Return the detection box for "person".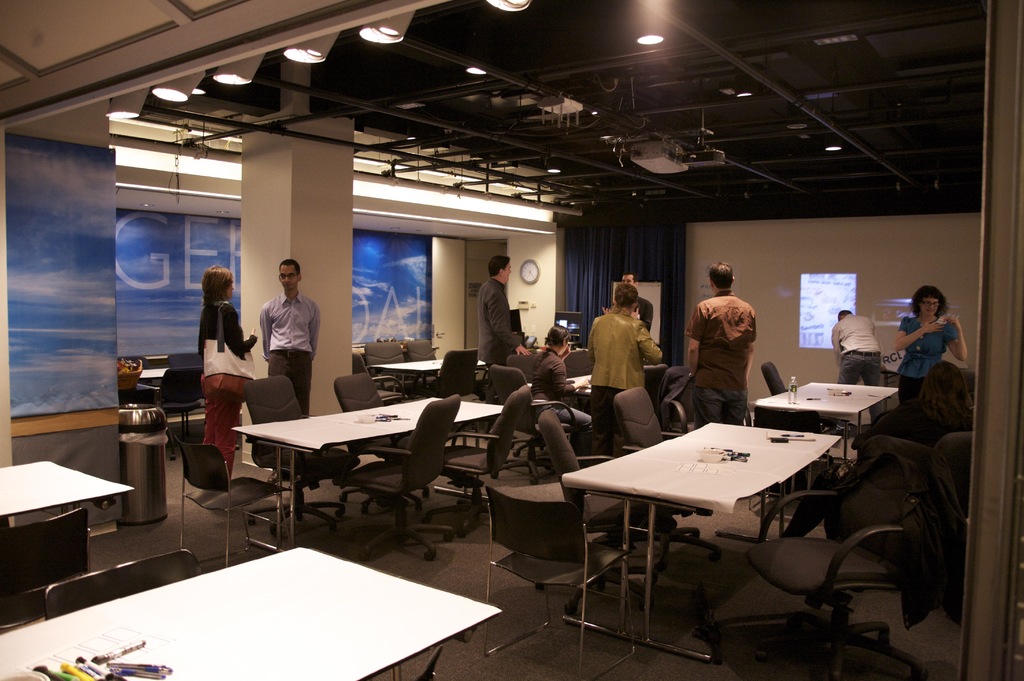
box=[588, 279, 671, 463].
